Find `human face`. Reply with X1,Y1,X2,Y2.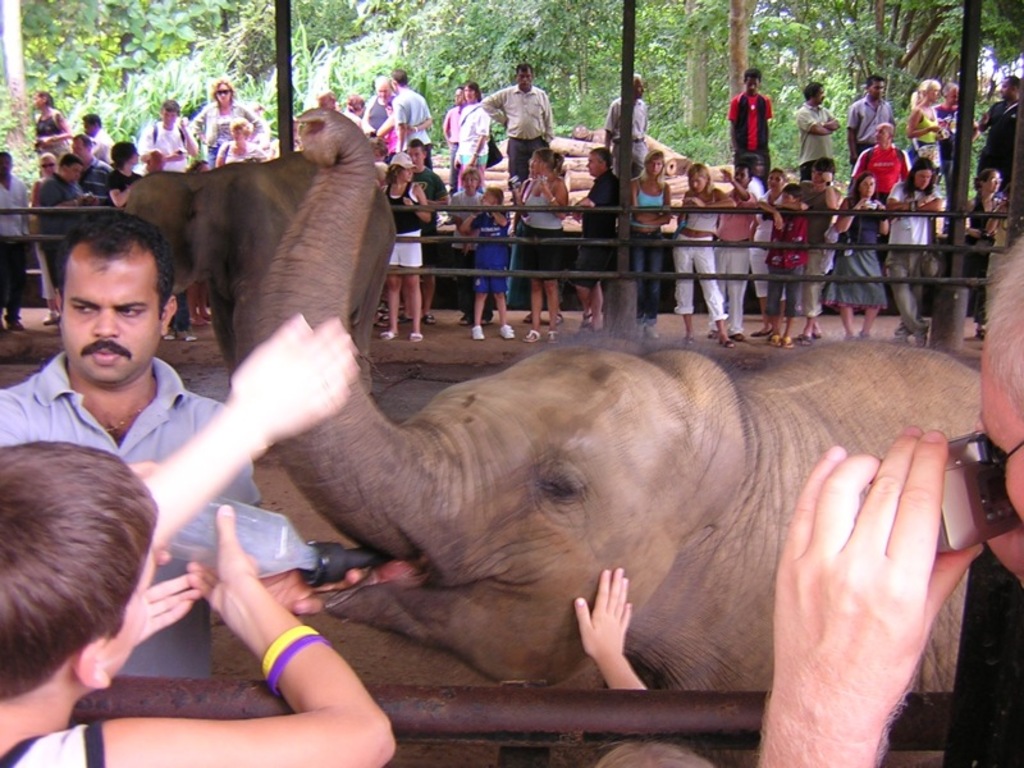
0,156,9,173.
